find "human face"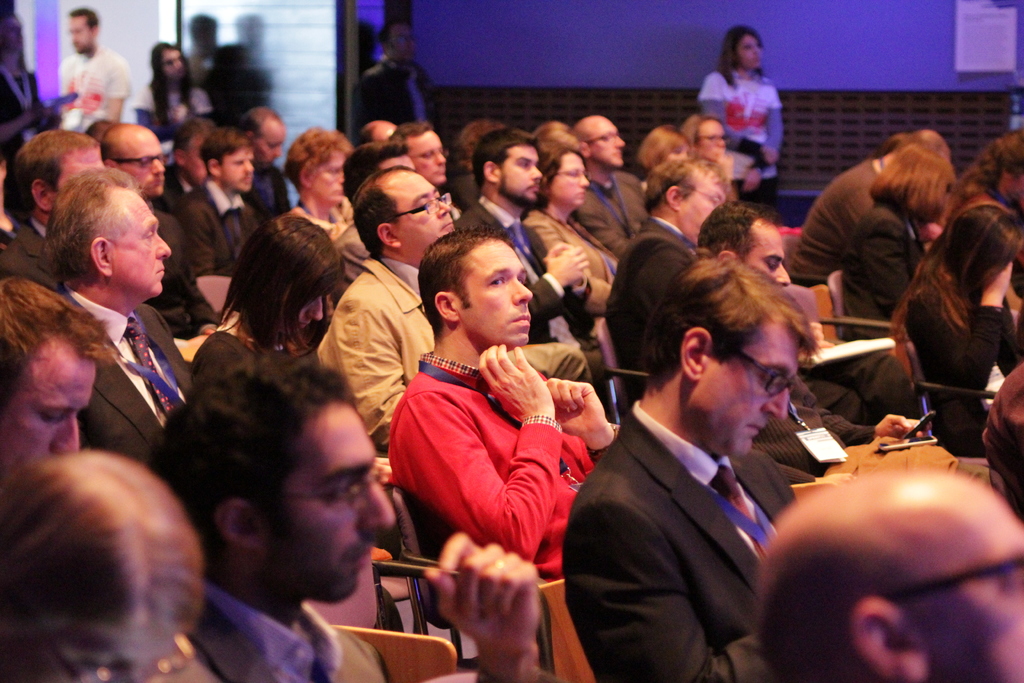
select_region(378, 152, 418, 168)
